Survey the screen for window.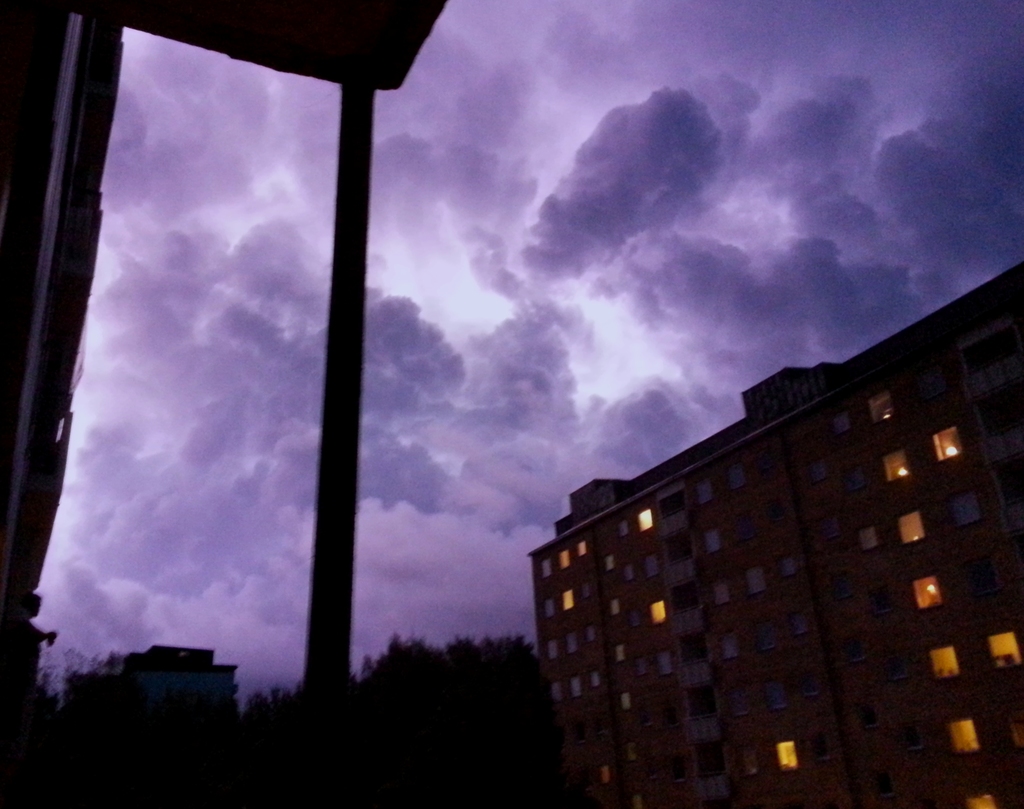
Survey found: left=603, top=556, right=614, bottom=572.
